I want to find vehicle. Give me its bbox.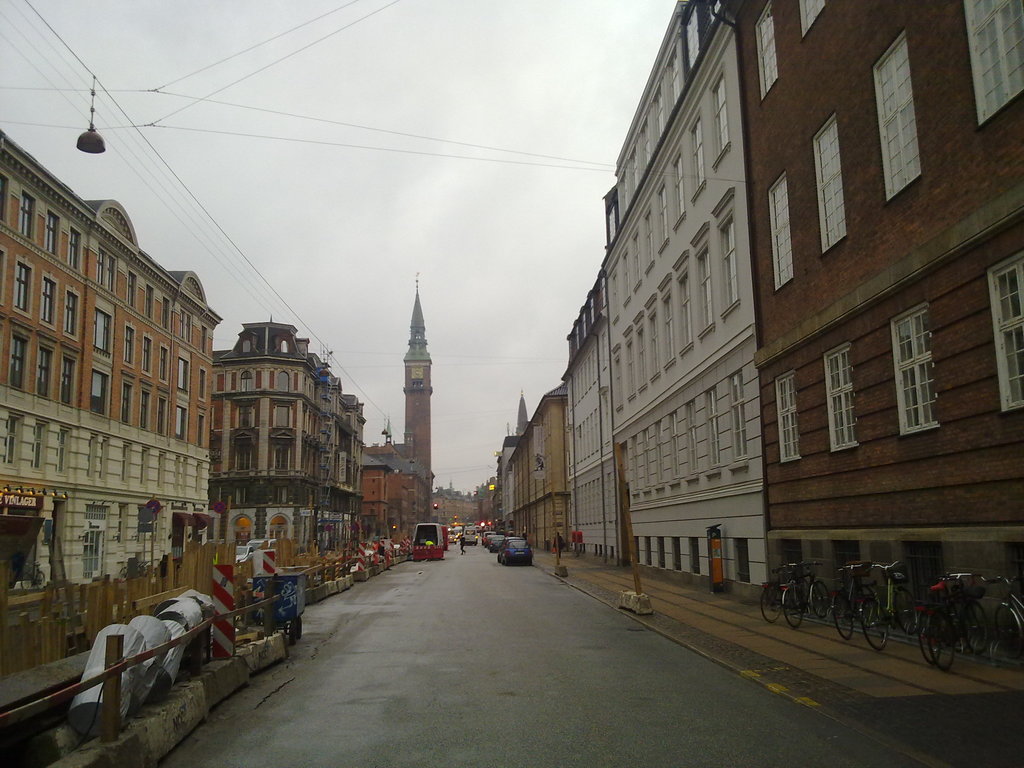
box(481, 529, 493, 545).
